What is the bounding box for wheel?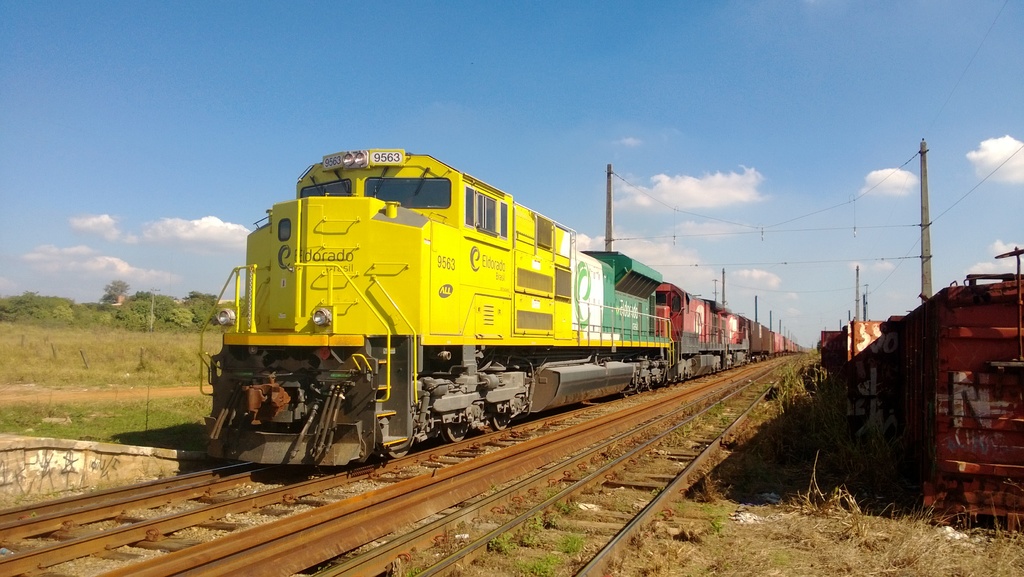
left=384, top=442, right=410, bottom=458.
